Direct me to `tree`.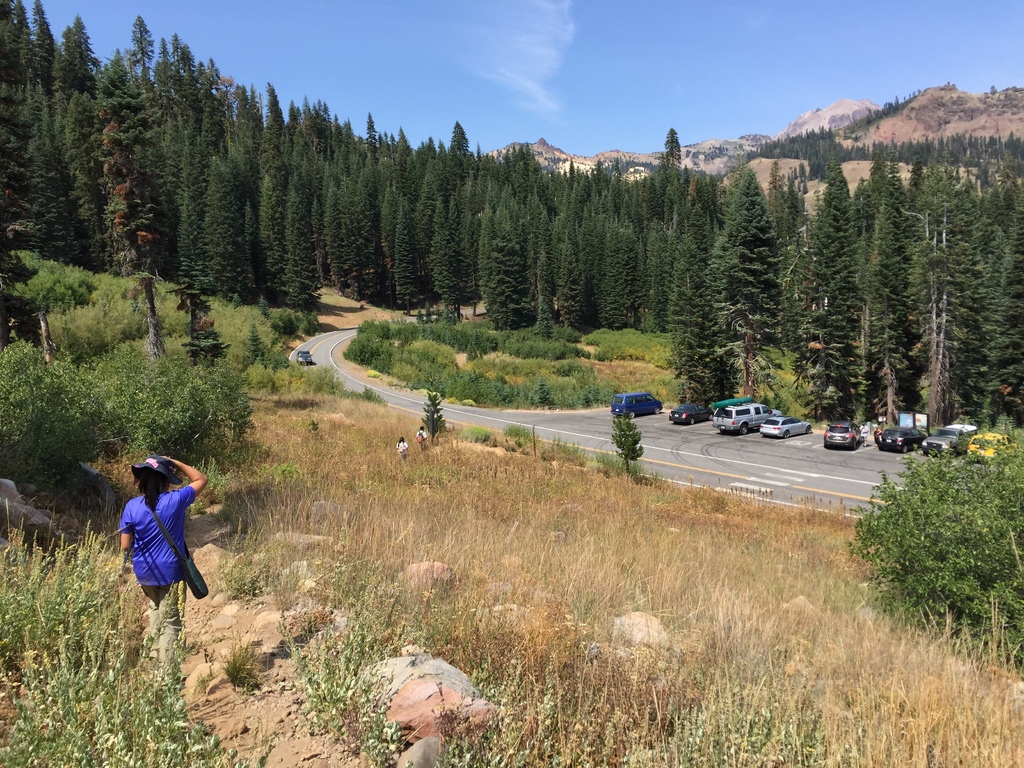
Direction: detection(367, 105, 385, 159).
